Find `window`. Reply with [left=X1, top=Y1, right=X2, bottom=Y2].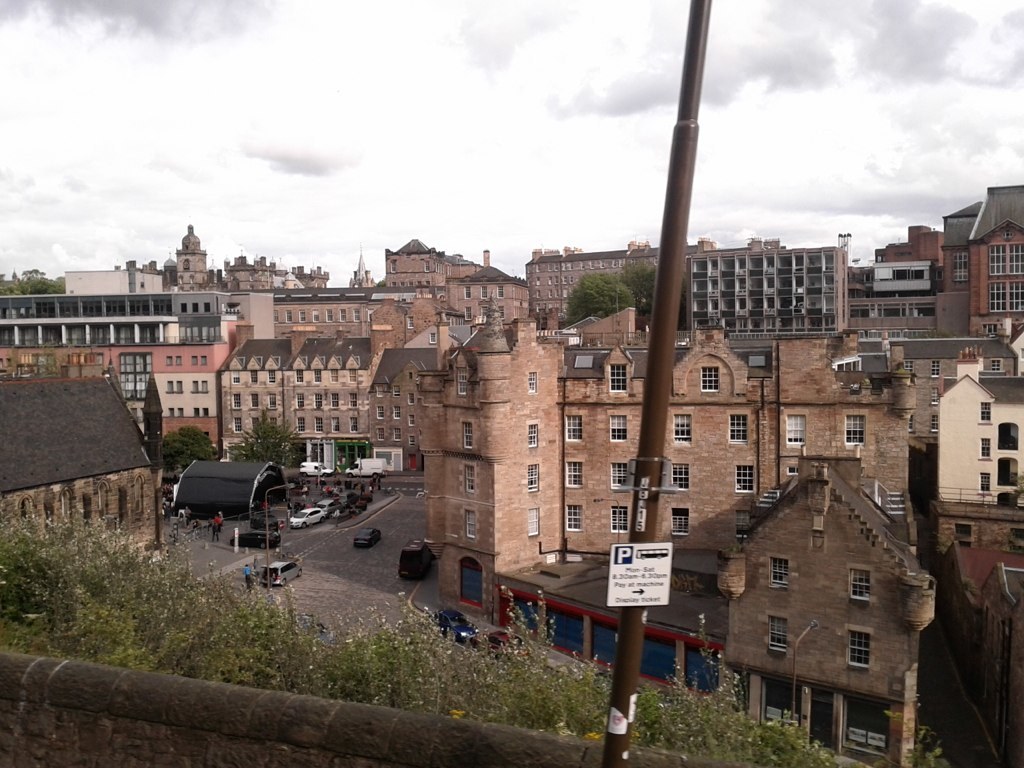
[left=790, top=416, right=807, bottom=443].
